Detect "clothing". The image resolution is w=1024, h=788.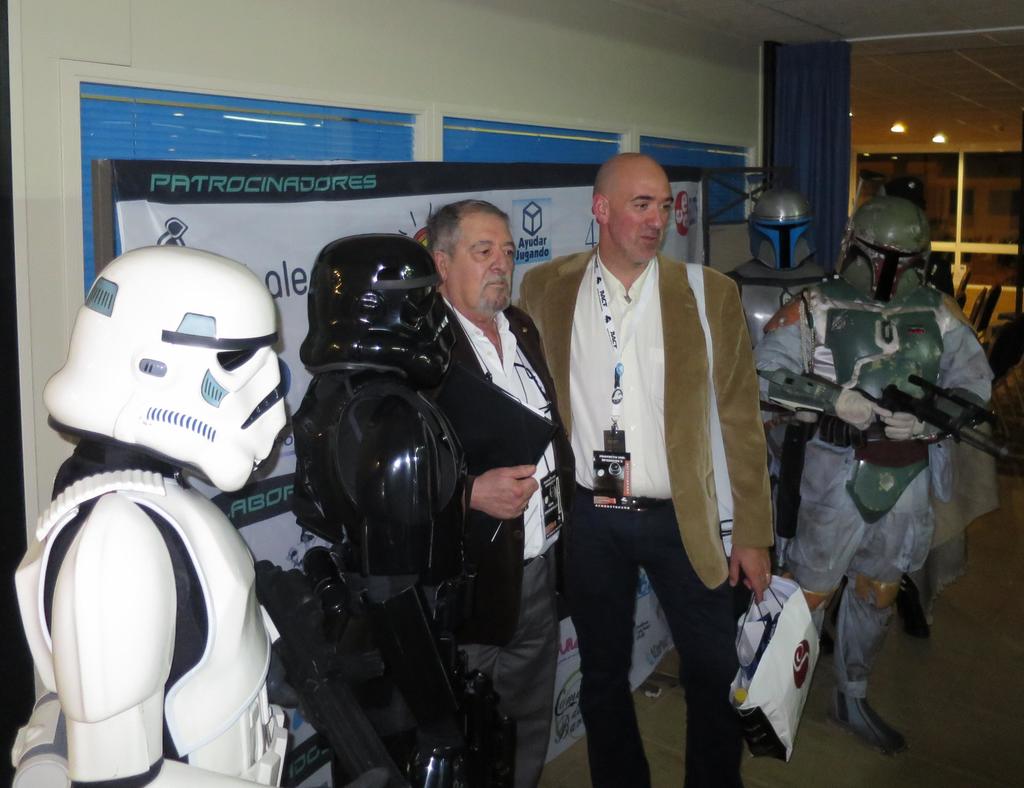
x1=753, y1=262, x2=995, y2=707.
